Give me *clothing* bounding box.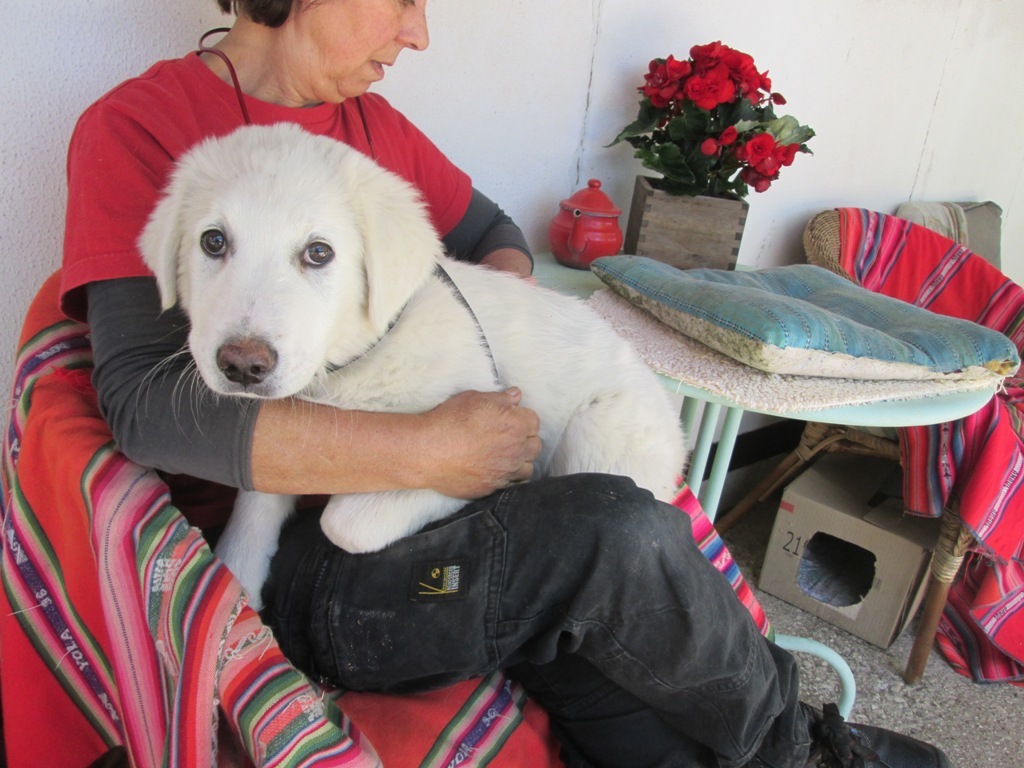
bbox(50, 67, 791, 658).
